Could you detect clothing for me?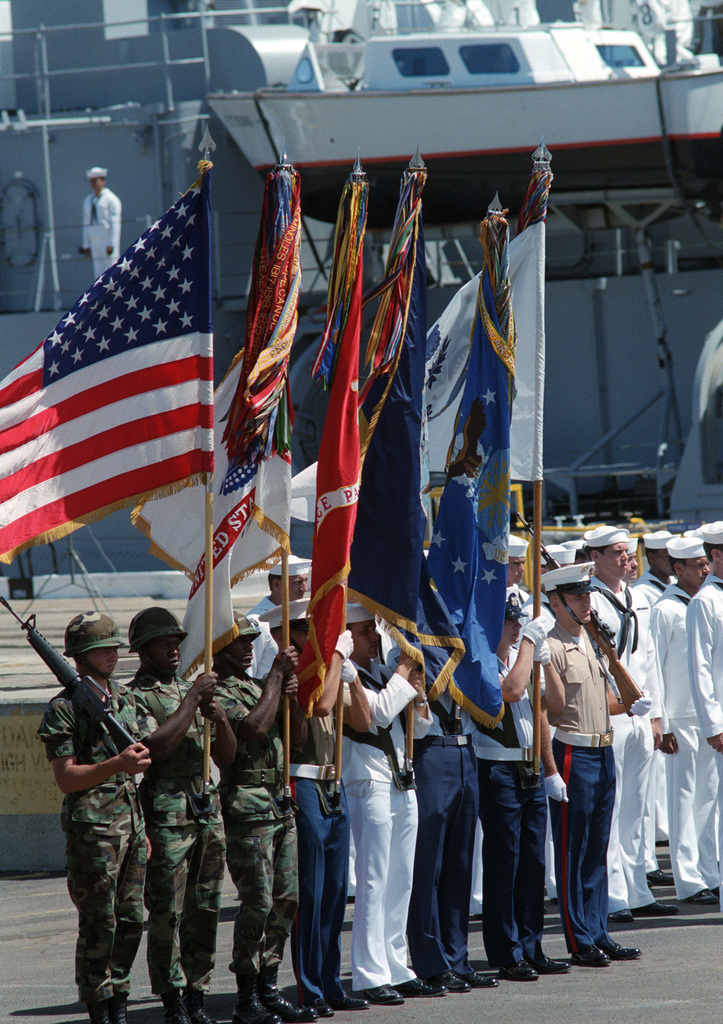
Detection result: {"left": 630, "top": 557, "right": 660, "bottom": 619}.
